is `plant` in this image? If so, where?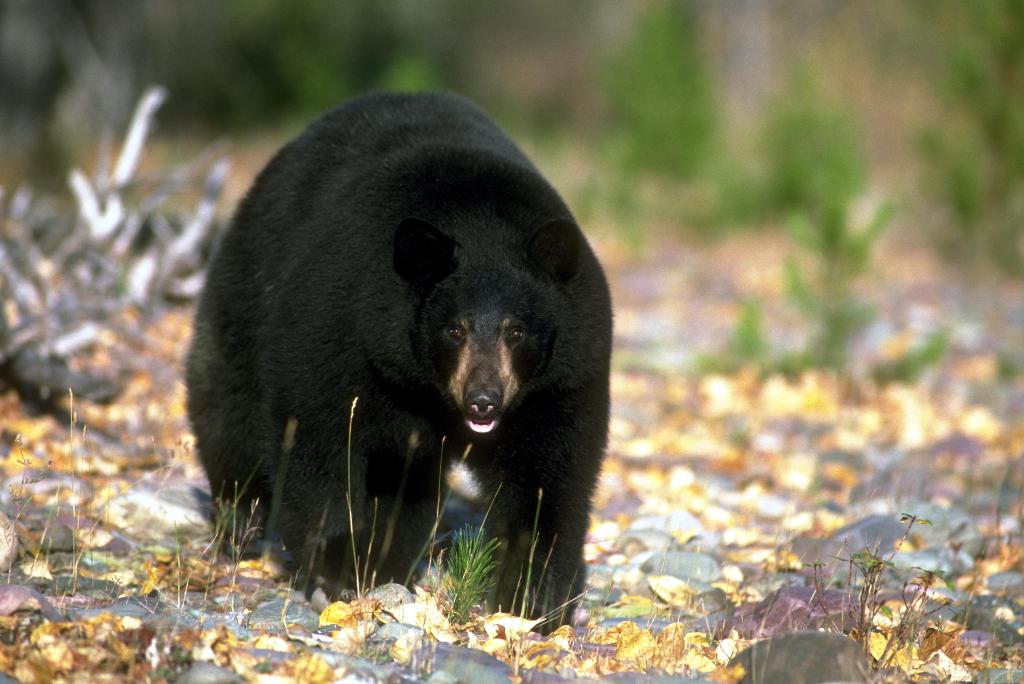
Yes, at pyautogui.locateOnScreen(595, 1, 775, 263).
